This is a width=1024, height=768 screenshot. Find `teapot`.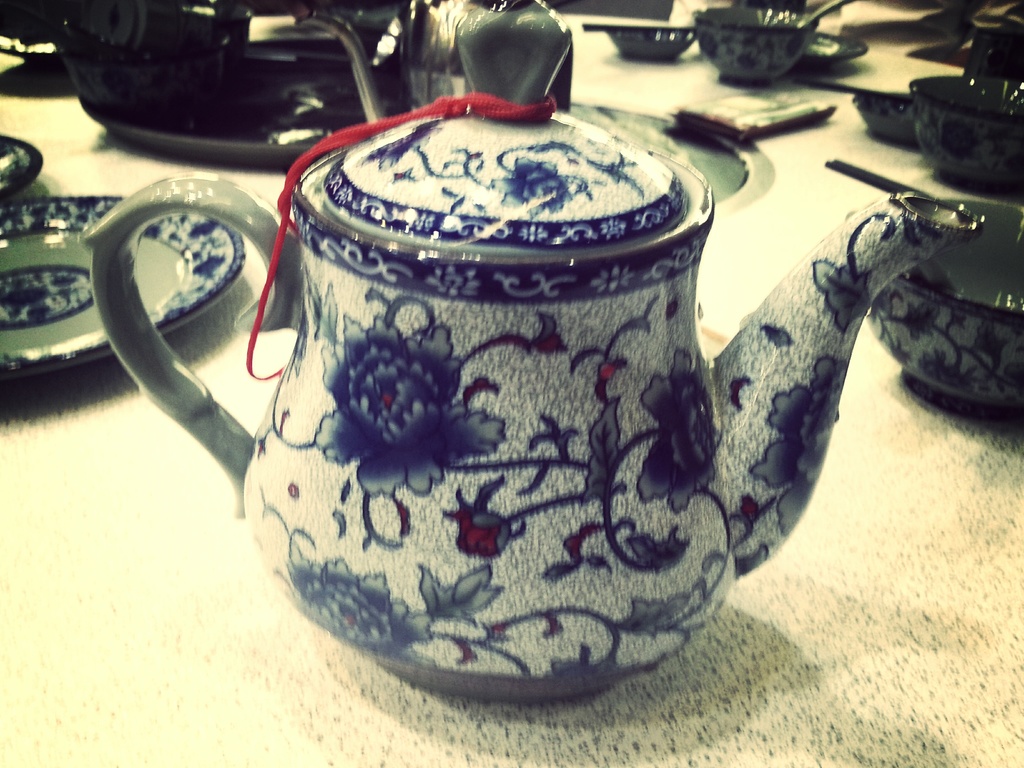
Bounding box: box(81, 0, 988, 709).
